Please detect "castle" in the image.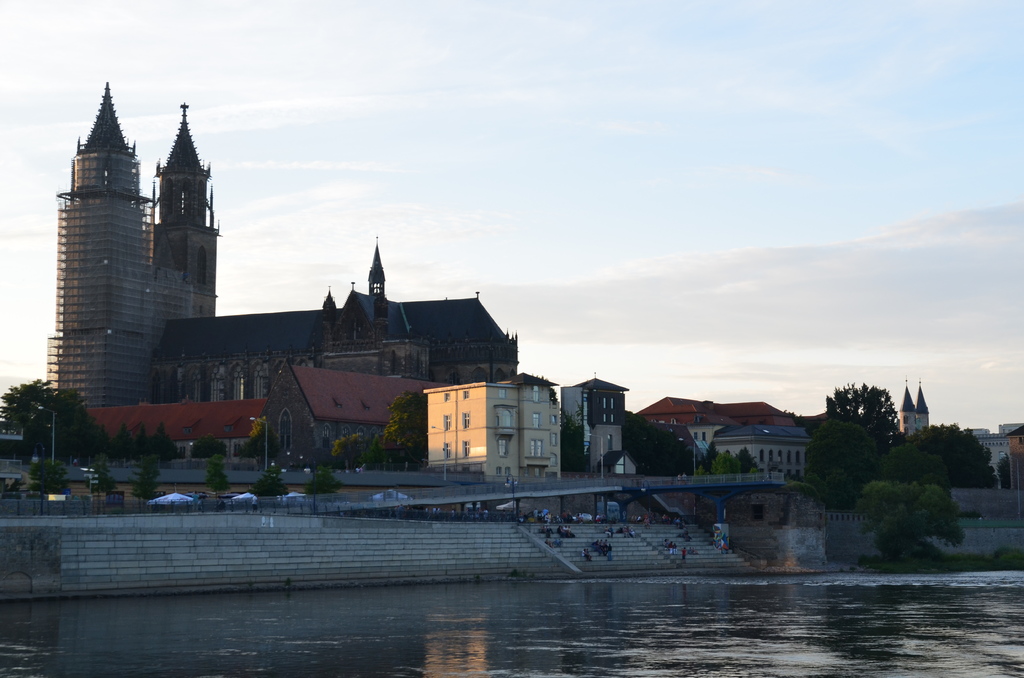
(x1=144, y1=229, x2=516, y2=403).
